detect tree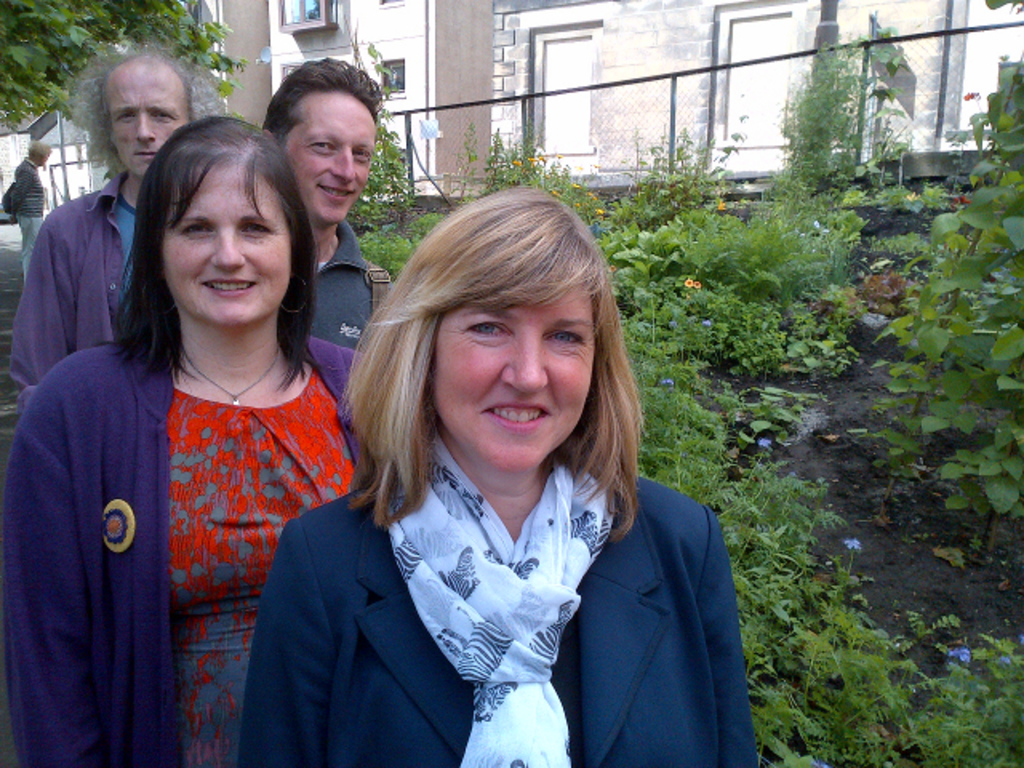
x1=770 y1=30 x2=907 y2=216
